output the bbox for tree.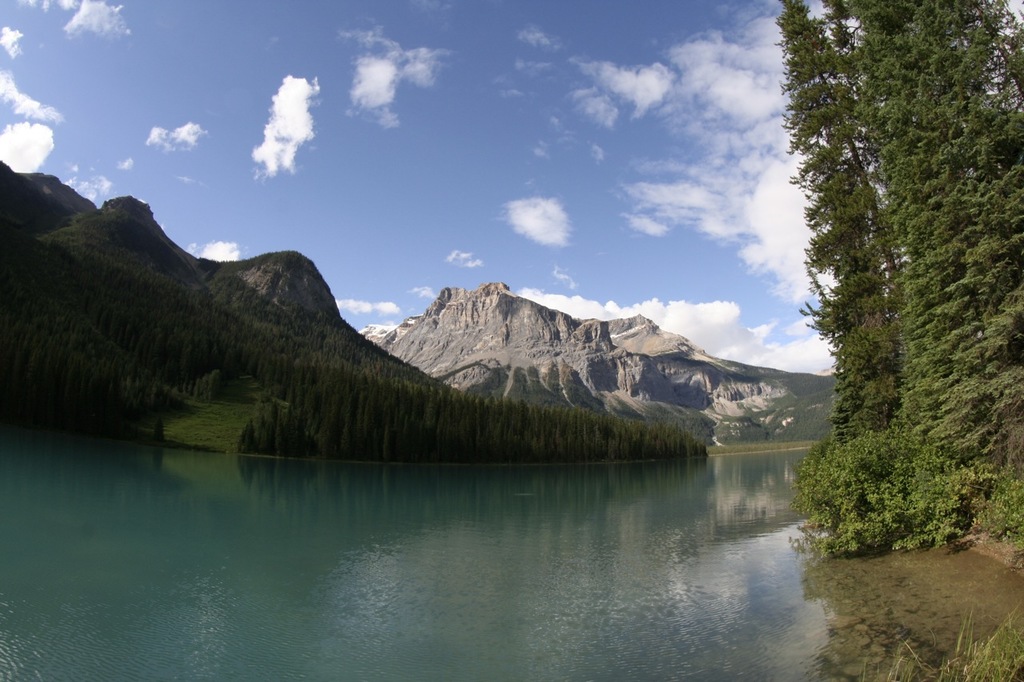
(x1=6, y1=273, x2=203, y2=413).
